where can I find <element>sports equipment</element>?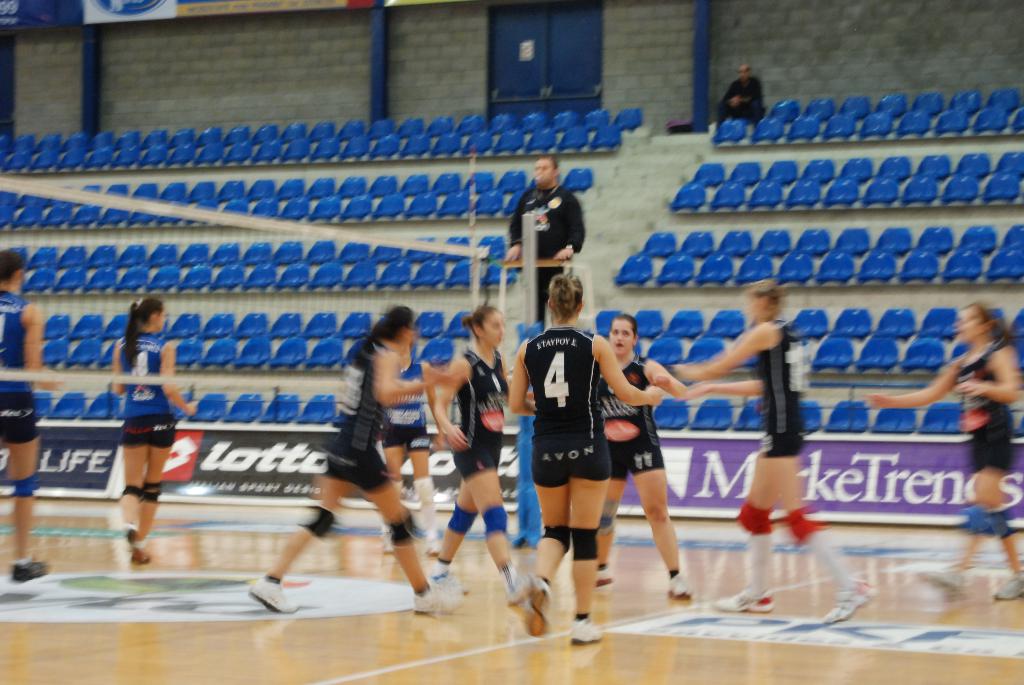
You can find it at x1=737, y1=502, x2=771, y2=540.
